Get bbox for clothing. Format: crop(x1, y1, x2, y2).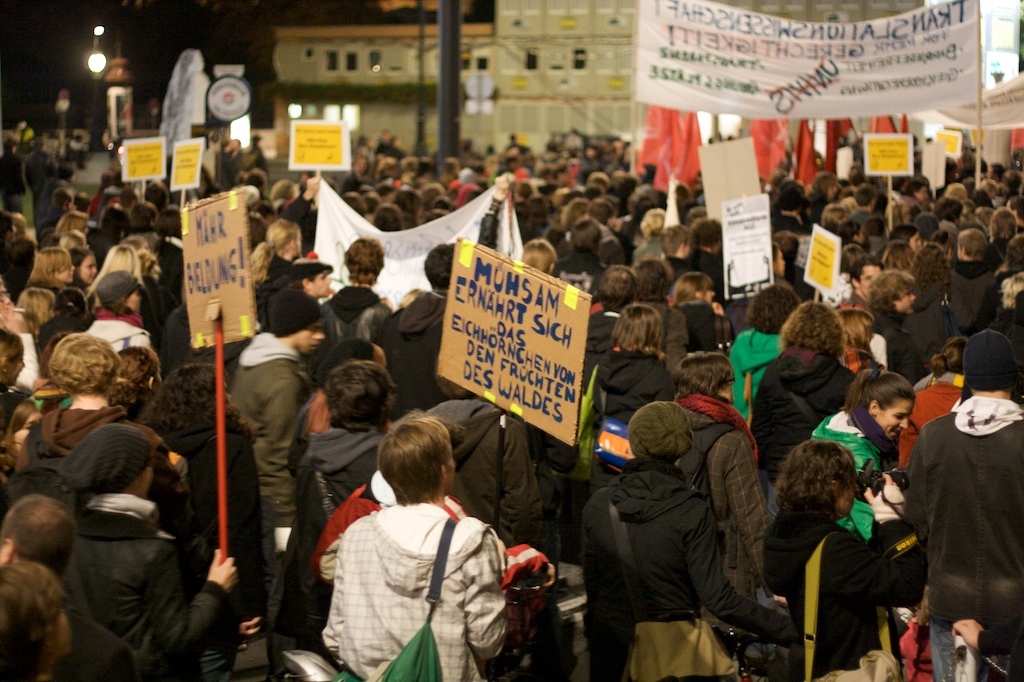
crop(89, 187, 105, 216).
